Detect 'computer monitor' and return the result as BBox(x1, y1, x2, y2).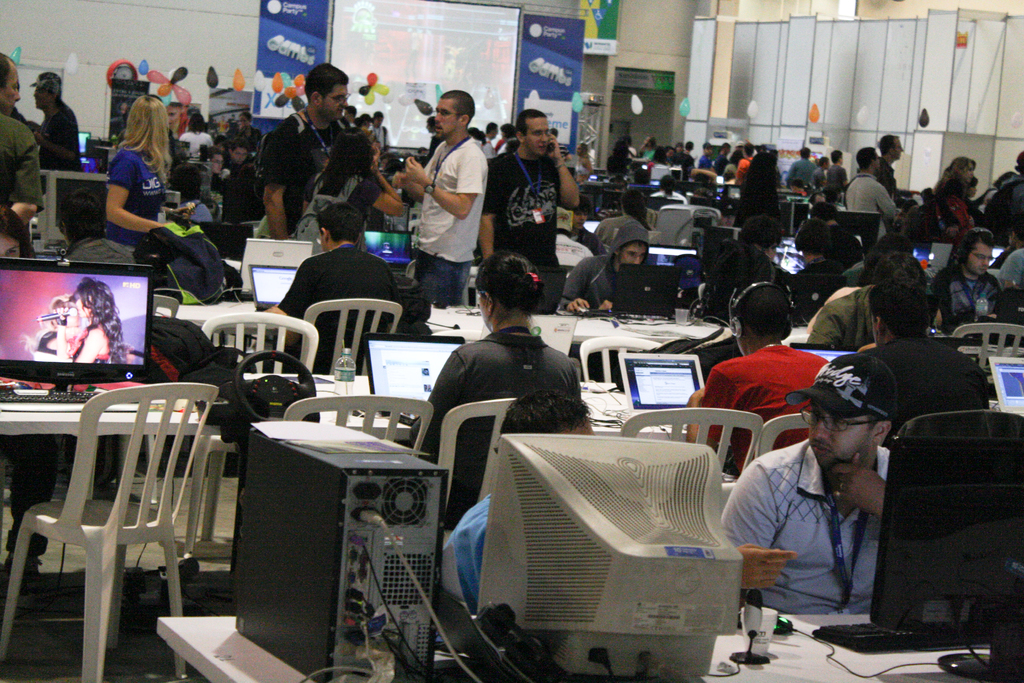
BBox(836, 208, 884, 262).
